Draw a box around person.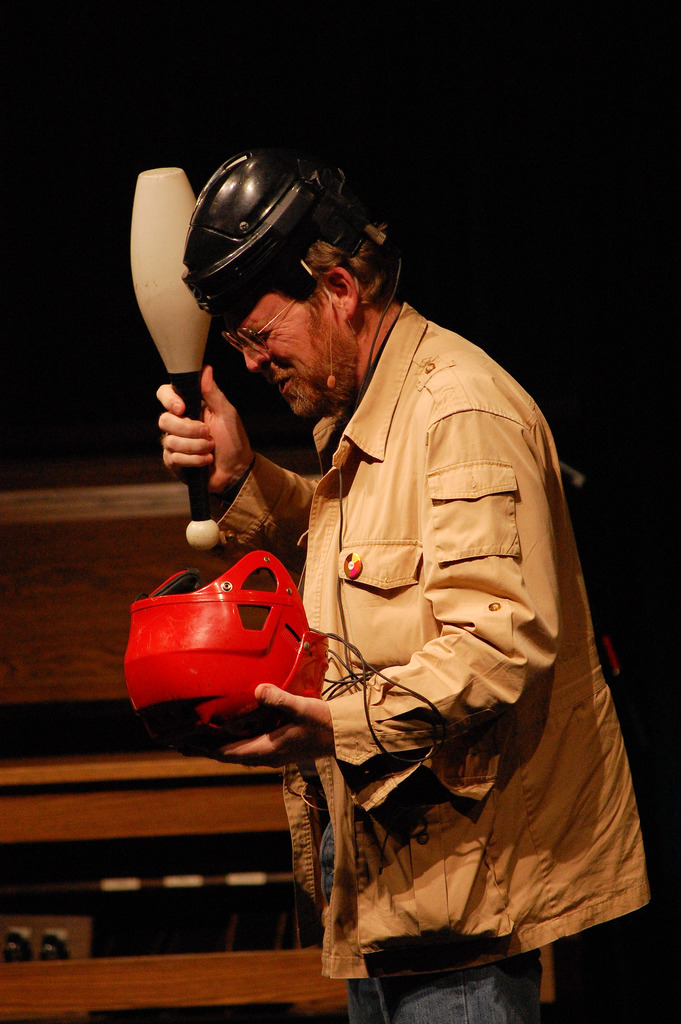
rect(154, 147, 648, 1023).
